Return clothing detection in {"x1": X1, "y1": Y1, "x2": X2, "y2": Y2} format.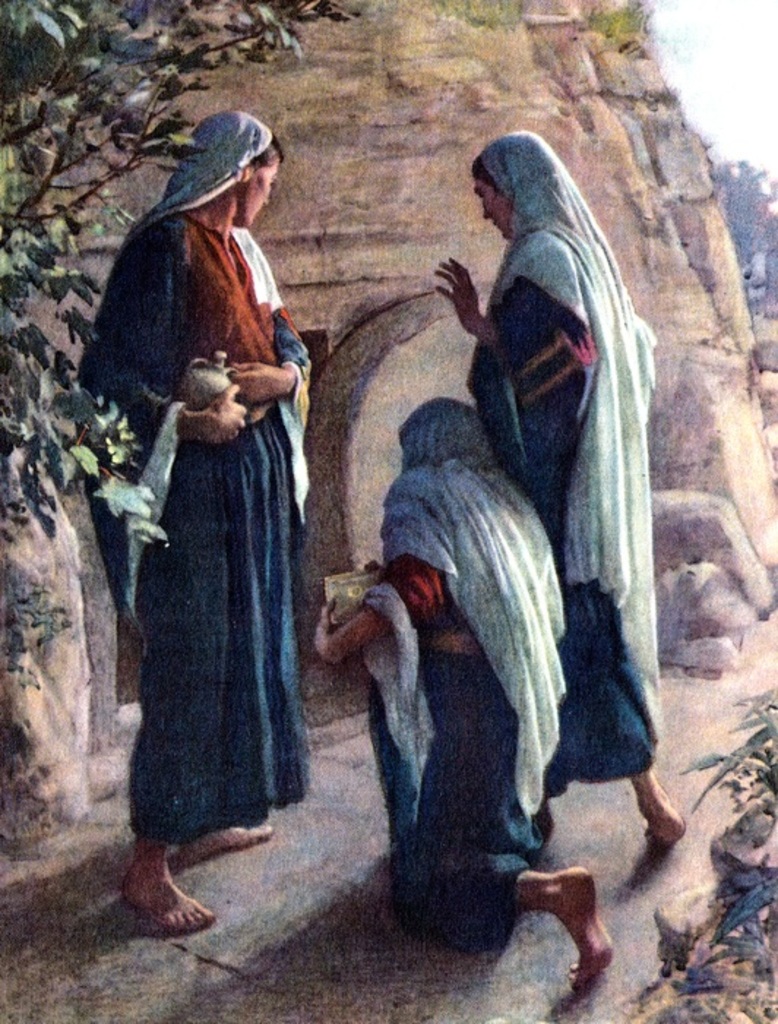
{"x1": 336, "y1": 405, "x2": 576, "y2": 935}.
